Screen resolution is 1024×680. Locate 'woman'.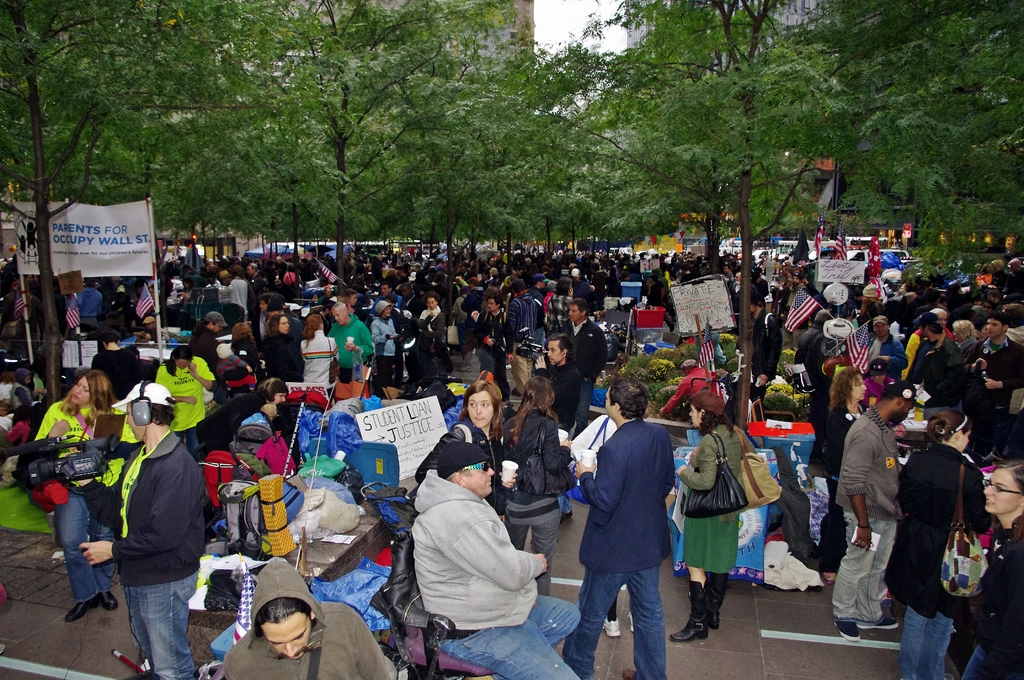
[75, 379, 204, 679].
